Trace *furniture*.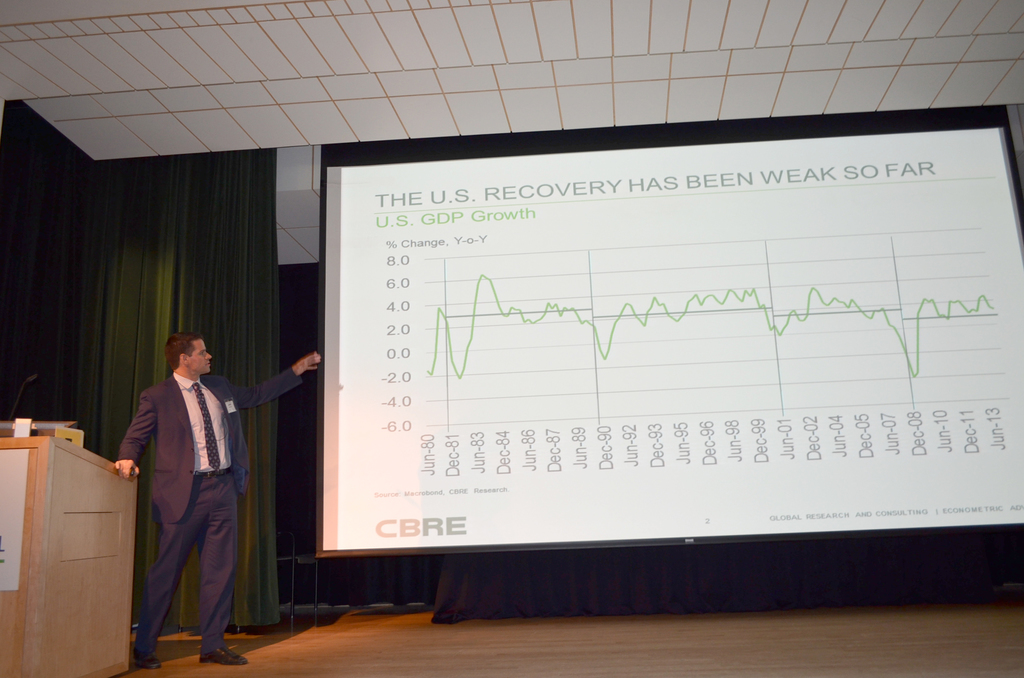
Traced to x1=278, y1=531, x2=321, y2=620.
